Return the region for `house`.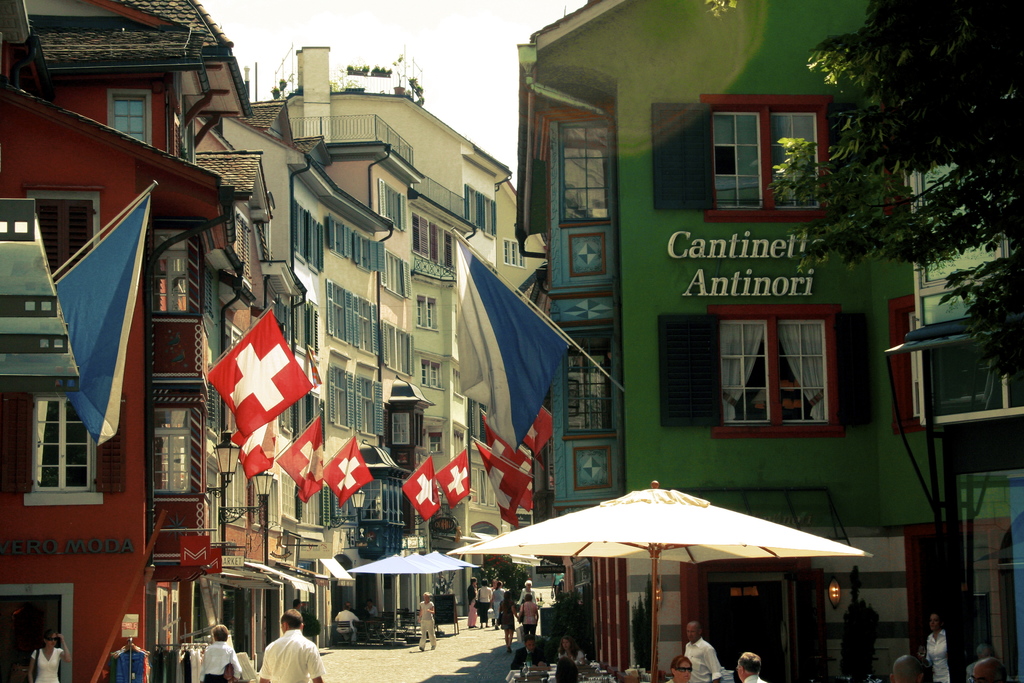
Rect(520, 0, 637, 682).
